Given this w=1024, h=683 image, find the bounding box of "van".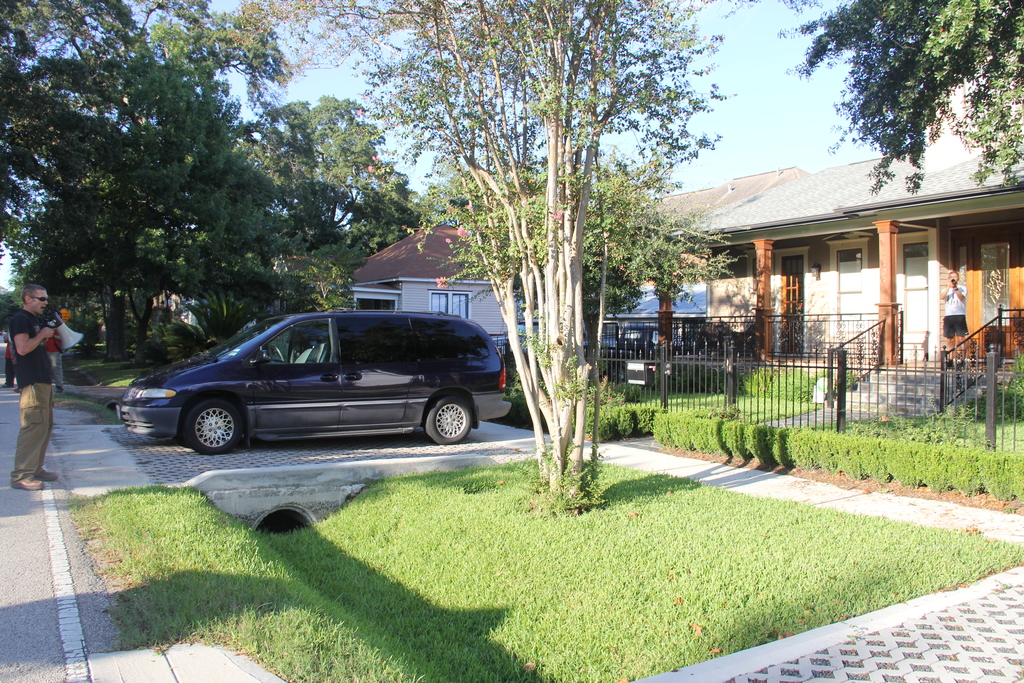
crop(113, 304, 509, 454).
